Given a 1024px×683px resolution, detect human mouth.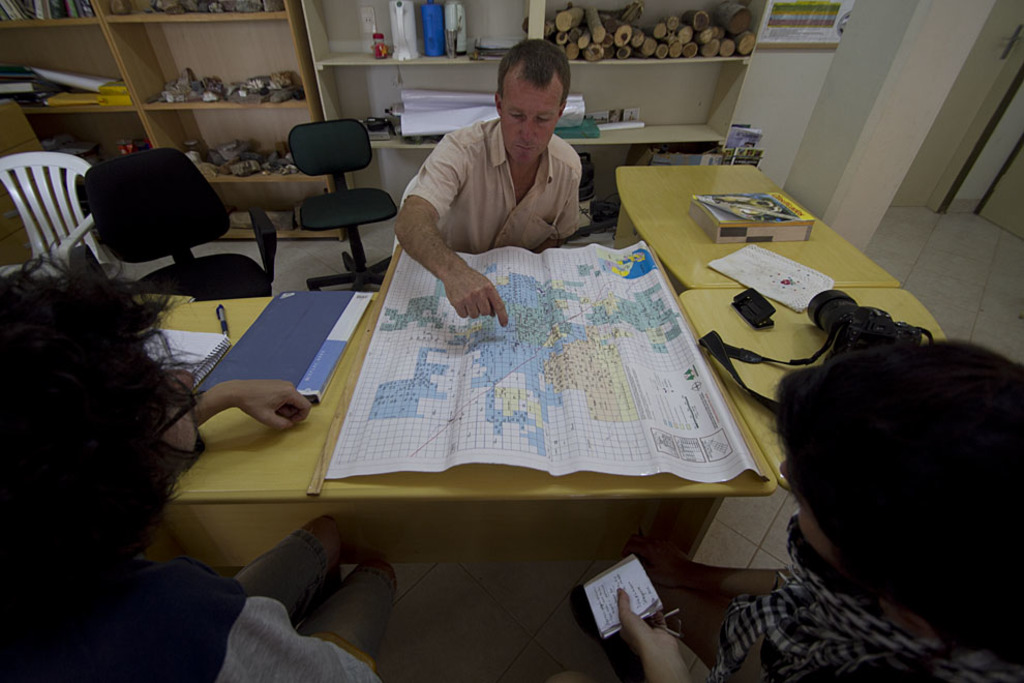
detection(517, 146, 532, 150).
